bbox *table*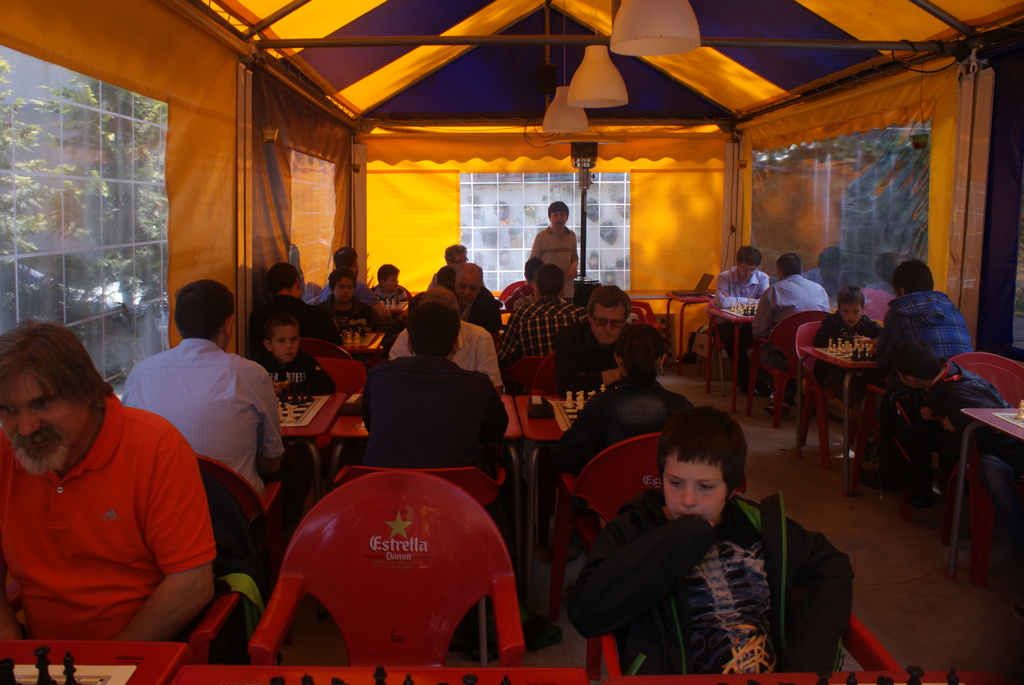
<box>330,393,529,588</box>
